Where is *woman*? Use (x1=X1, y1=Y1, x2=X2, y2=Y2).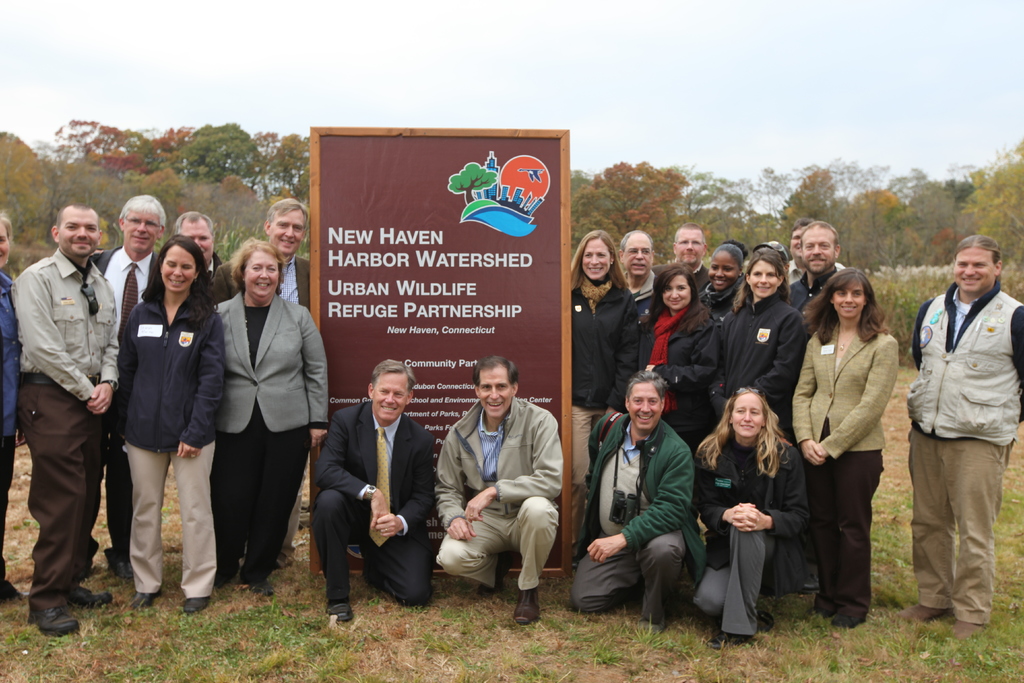
(x1=803, y1=259, x2=911, y2=642).
